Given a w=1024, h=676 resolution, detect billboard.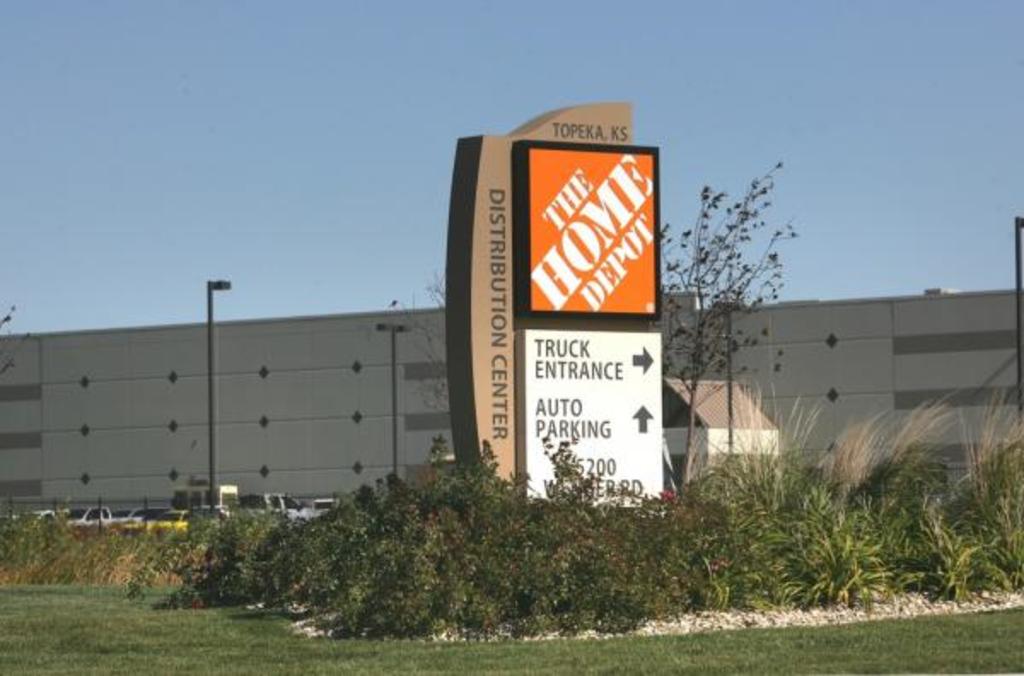
bbox(524, 140, 666, 328).
